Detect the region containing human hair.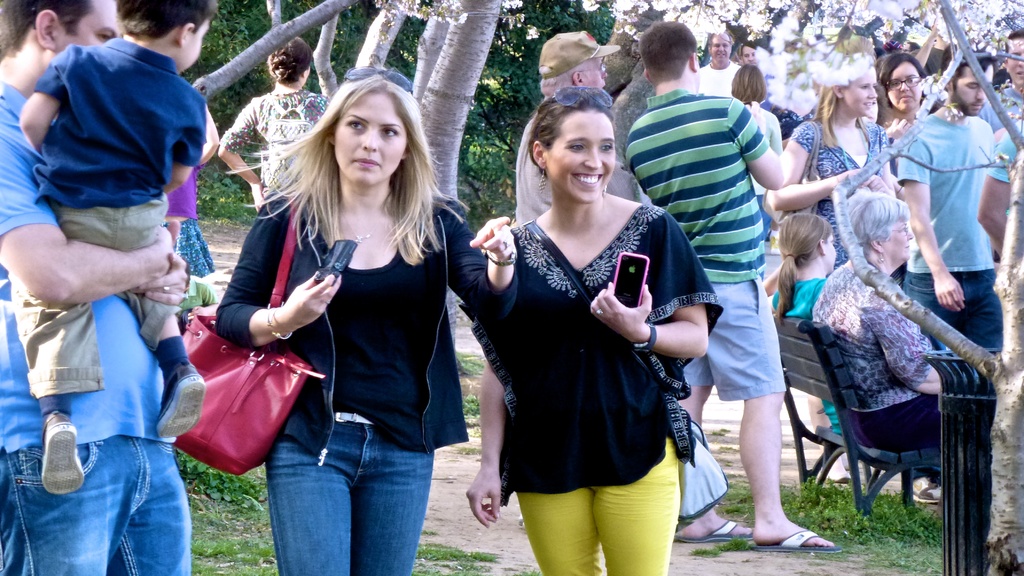
[1010,22,1023,50].
